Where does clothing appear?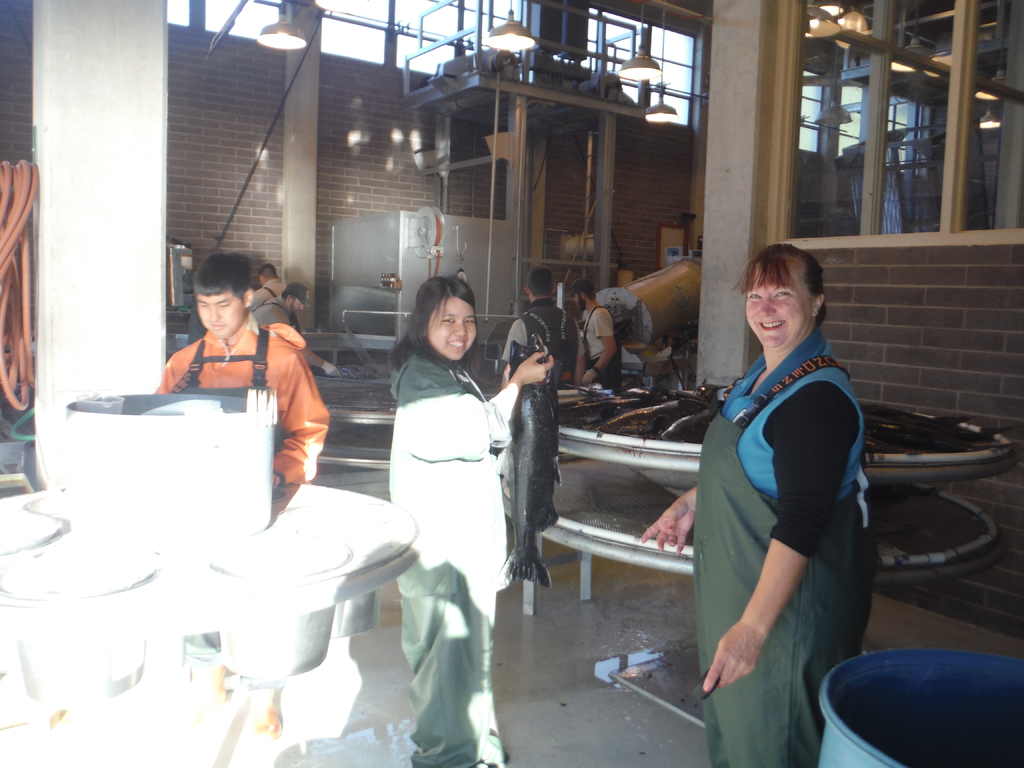
Appears at left=500, top=307, right=572, bottom=381.
